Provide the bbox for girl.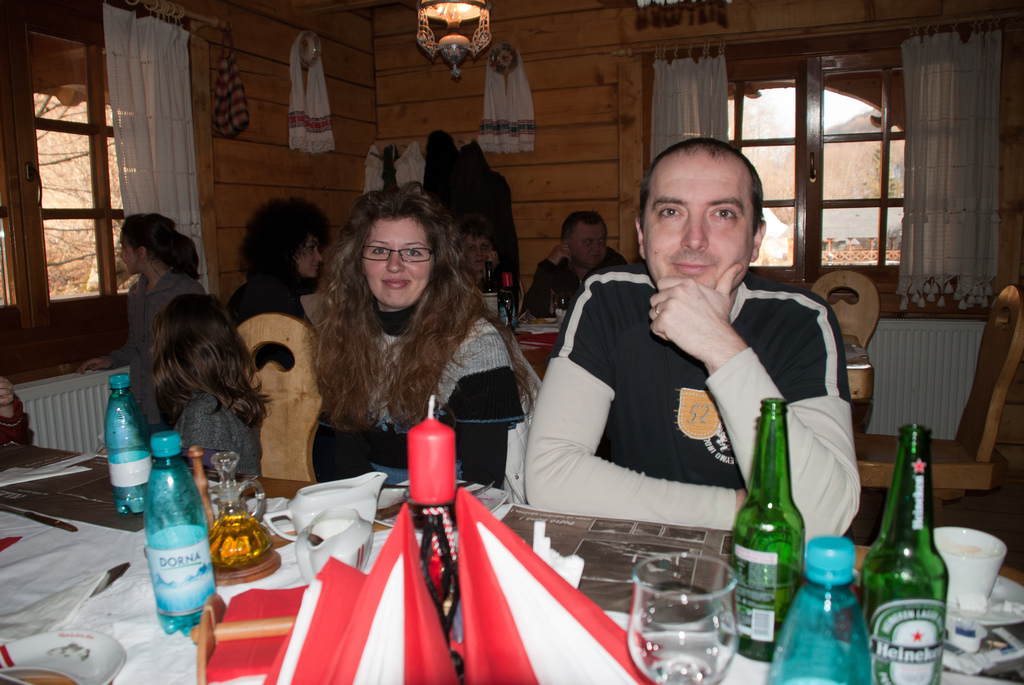
pyautogui.locateOnScreen(153, 288, 271, 477).
